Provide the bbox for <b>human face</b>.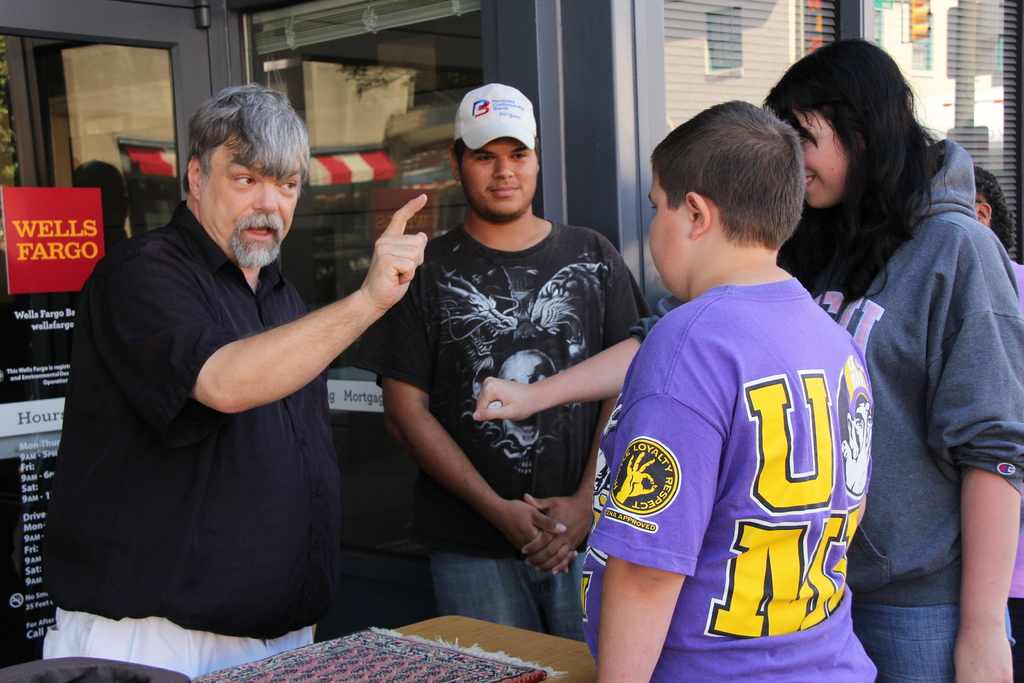
x1=646, y1=173, x2=686, y2=283.
